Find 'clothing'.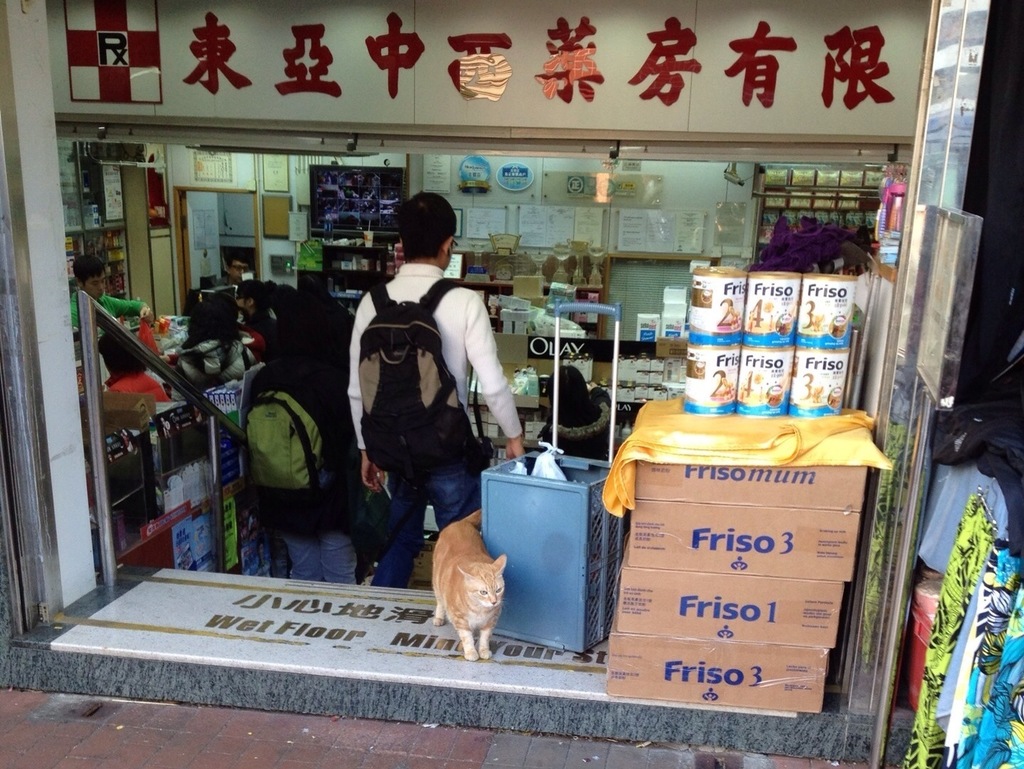
{"x1": 338, "y1": 219, "x2": 506, "y2": 567}.
